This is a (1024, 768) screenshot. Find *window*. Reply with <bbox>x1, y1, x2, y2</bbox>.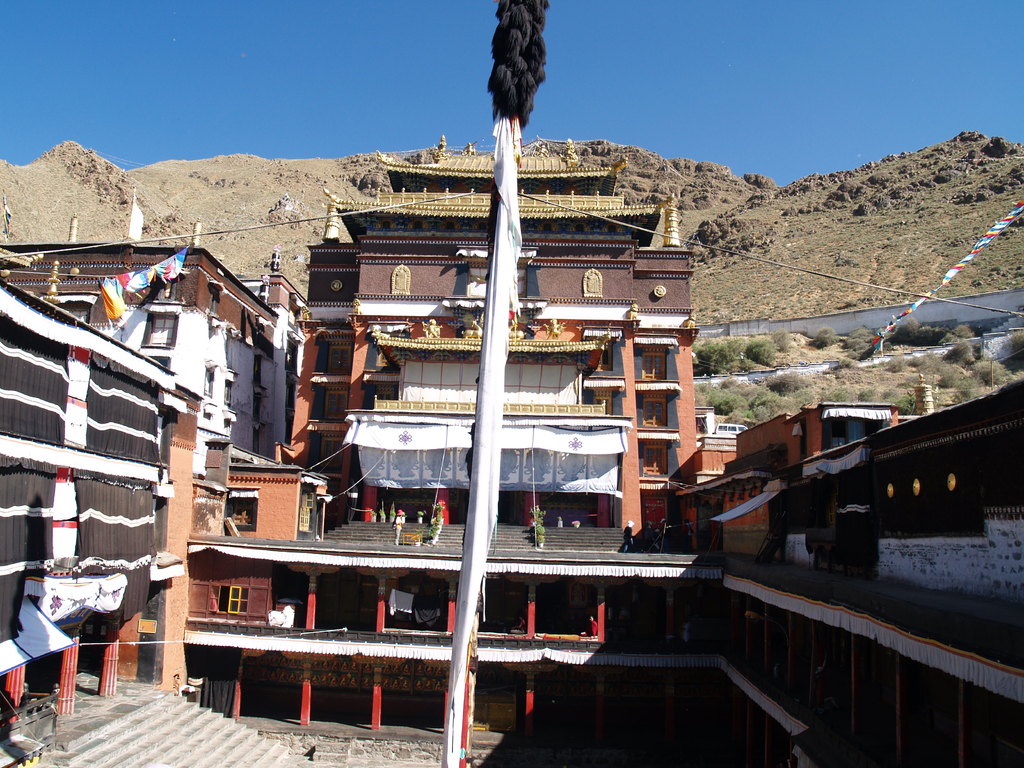
<bbox>226, 497, 259, 527</bbox>.
